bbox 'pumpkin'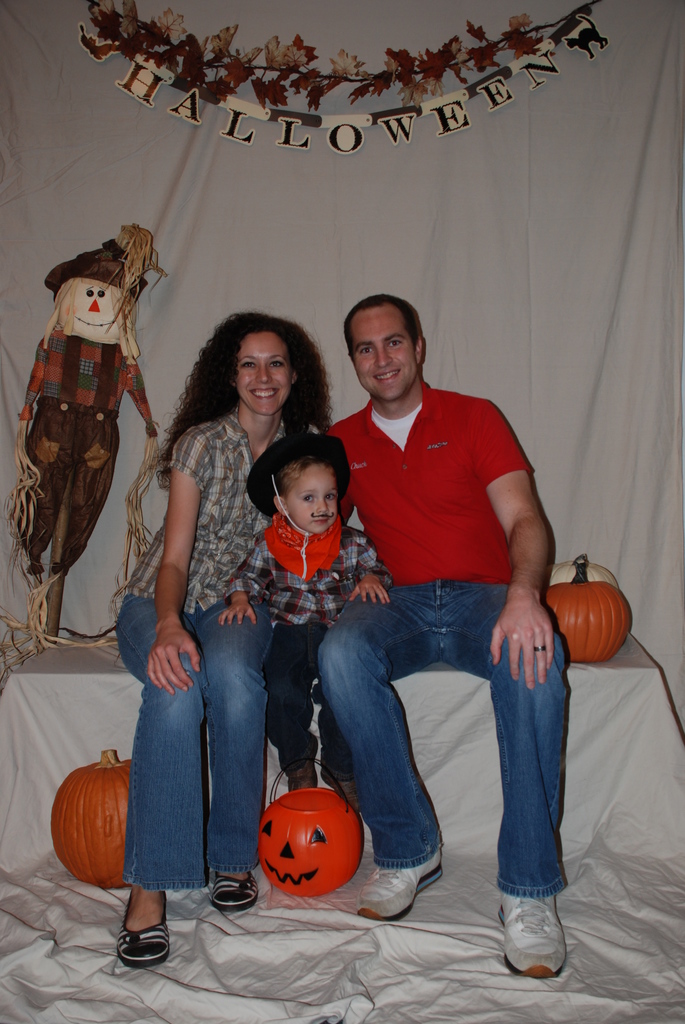
select_region(548, 559, 638, 661)
